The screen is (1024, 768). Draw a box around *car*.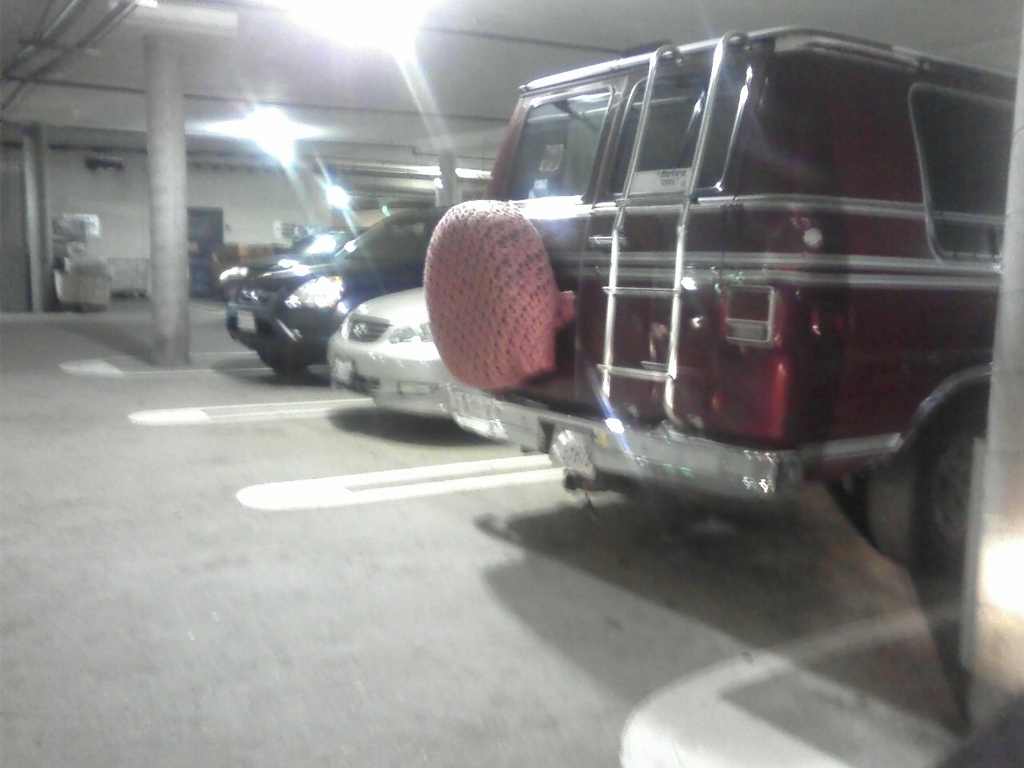
Rect(326, 282, 460, 415).
